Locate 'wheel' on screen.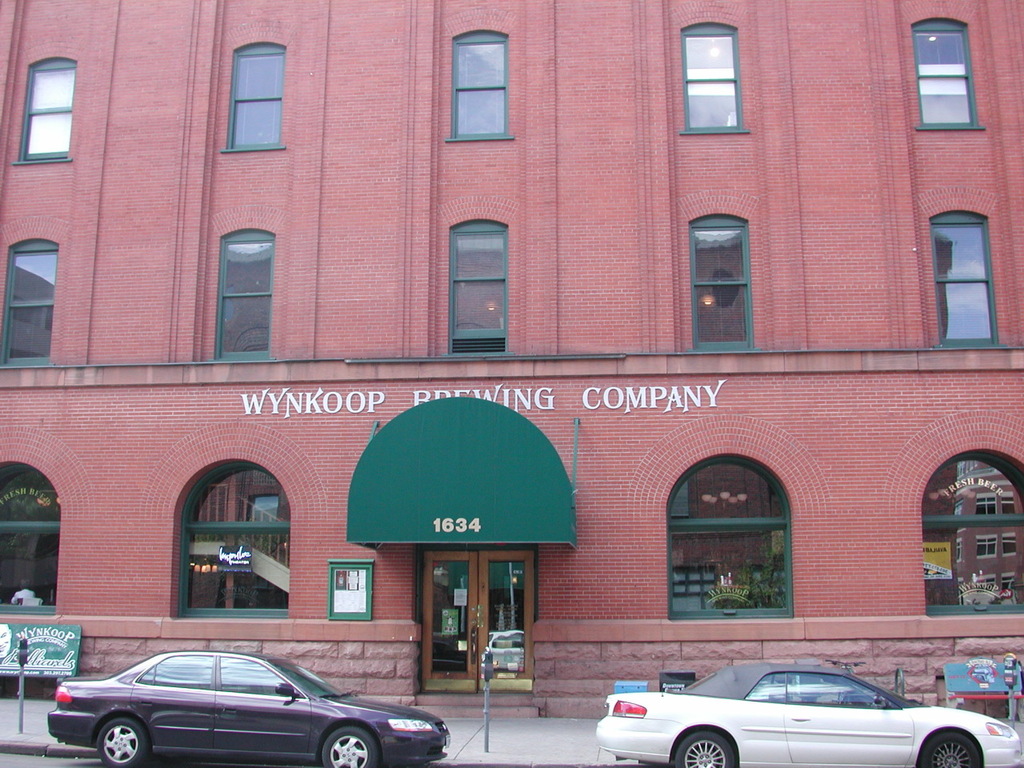
On screen at (x1=319, y1=728, x2=385, y2=767).
